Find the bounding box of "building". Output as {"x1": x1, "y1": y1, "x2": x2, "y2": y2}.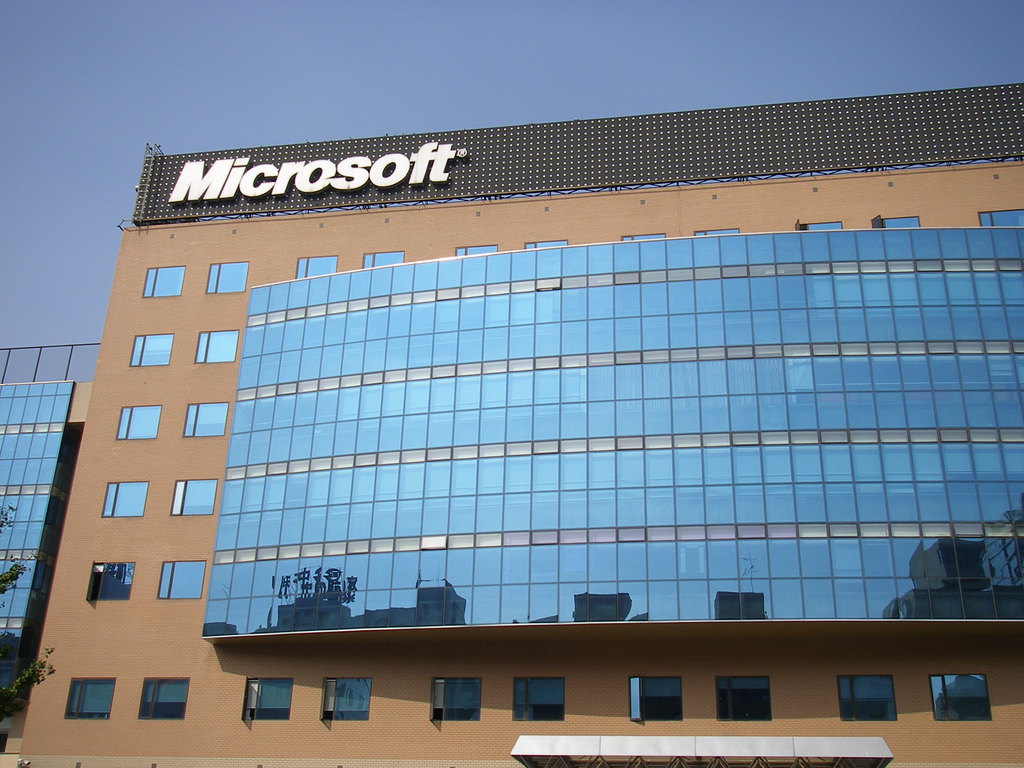
{"x1": 0, "y1": 344, "x2": 100, "y2": 721}.
